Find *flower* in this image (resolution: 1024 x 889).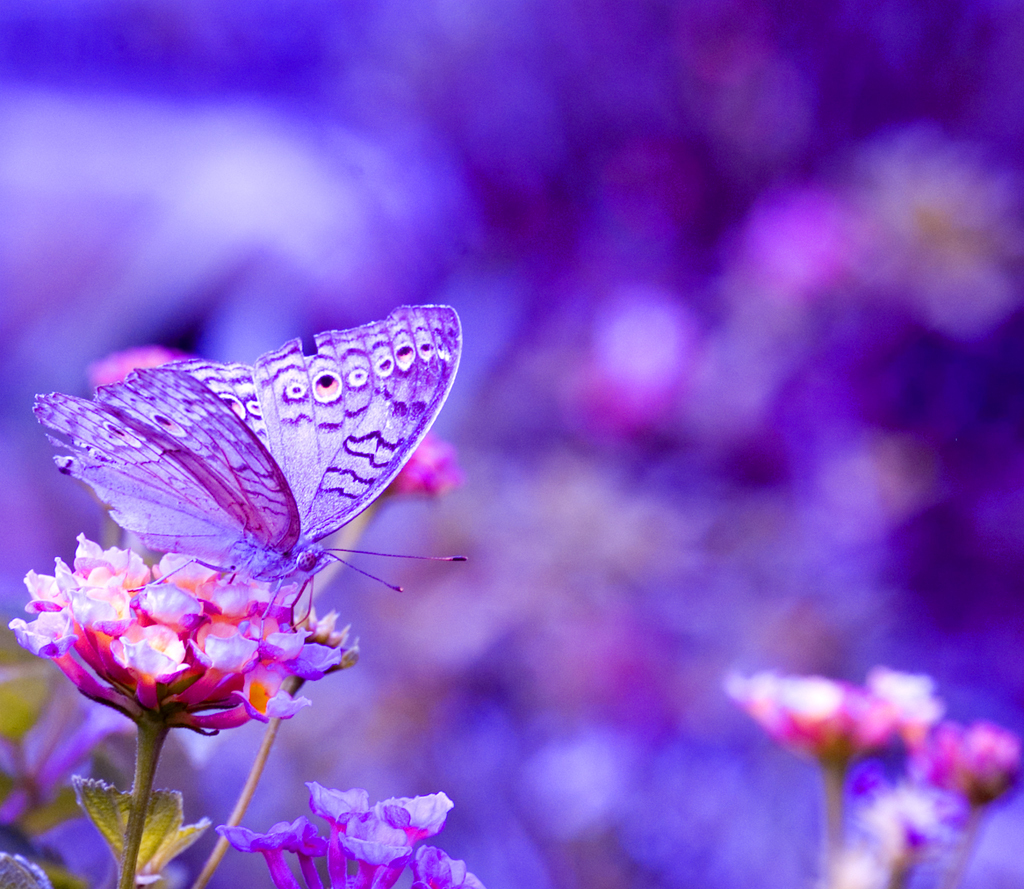
{"left": 221, "top": 786, "right": 482, "bottom": 888}.
